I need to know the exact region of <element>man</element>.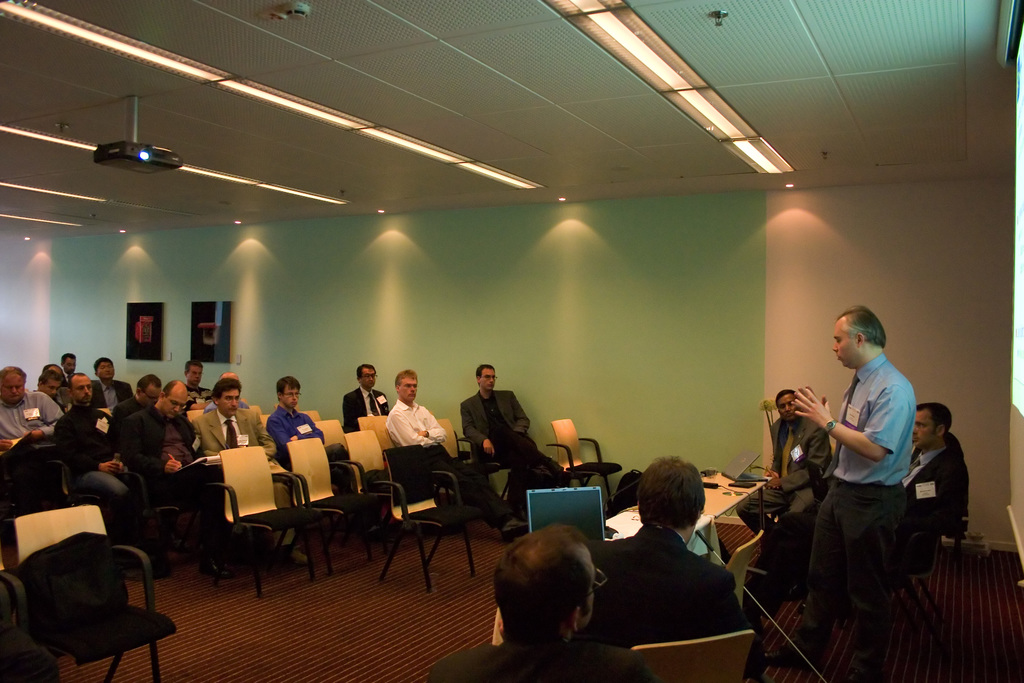
Region: <bbox>0, 365, 64, 518</bbox>.
